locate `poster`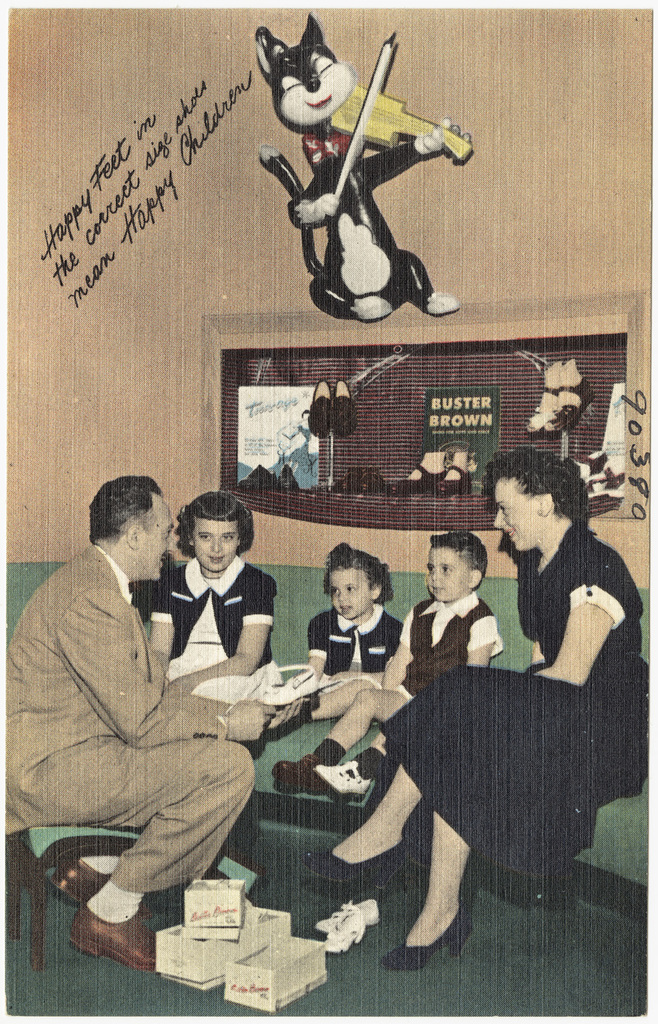
0 5 657 1023
